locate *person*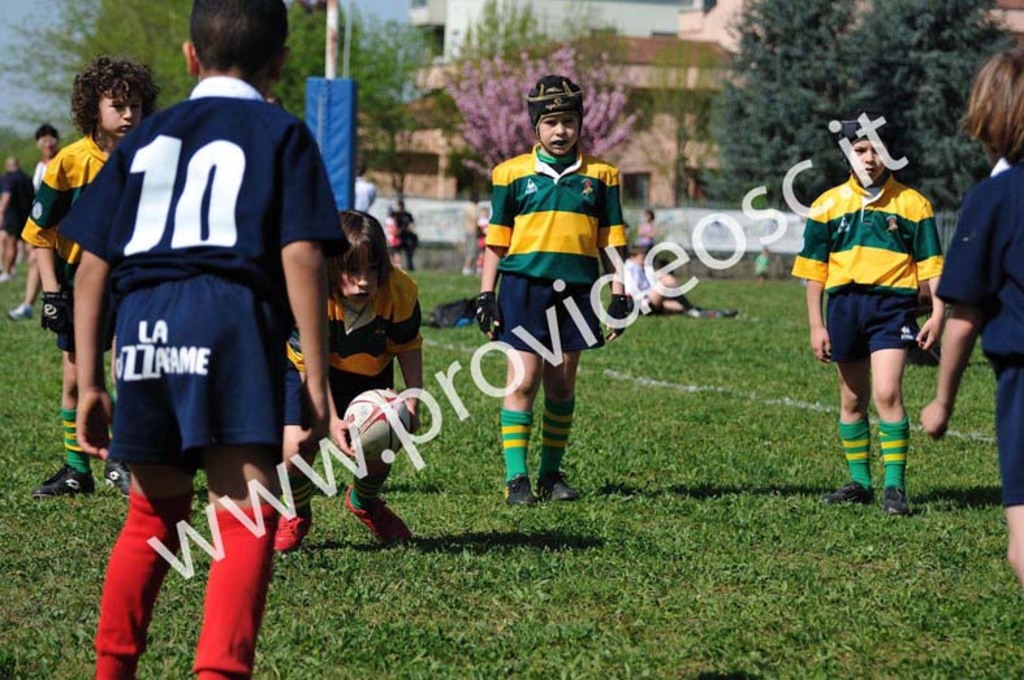
(804,122,952,498)
